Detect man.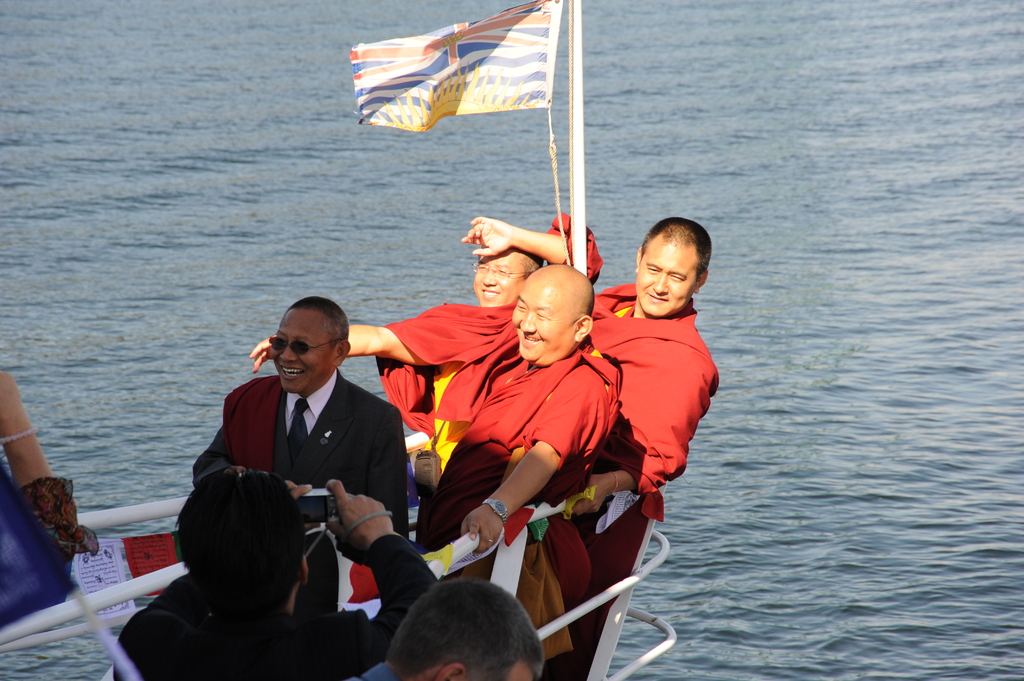
Detected at detection(248, 263, 622, 663).
